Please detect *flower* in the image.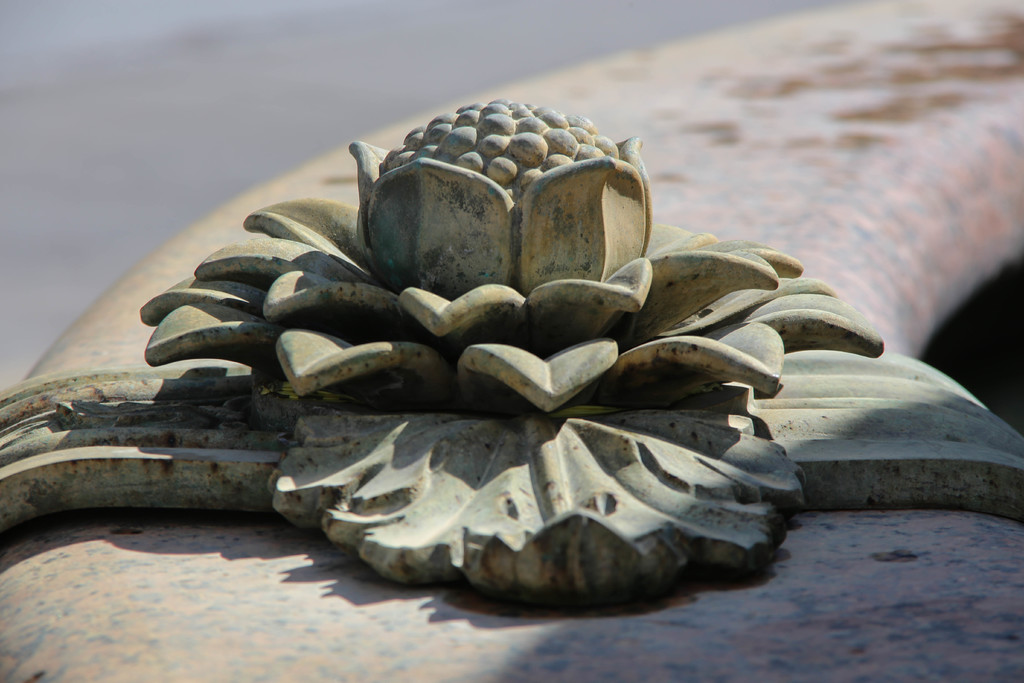
locate(349, 97, 655, 302).
